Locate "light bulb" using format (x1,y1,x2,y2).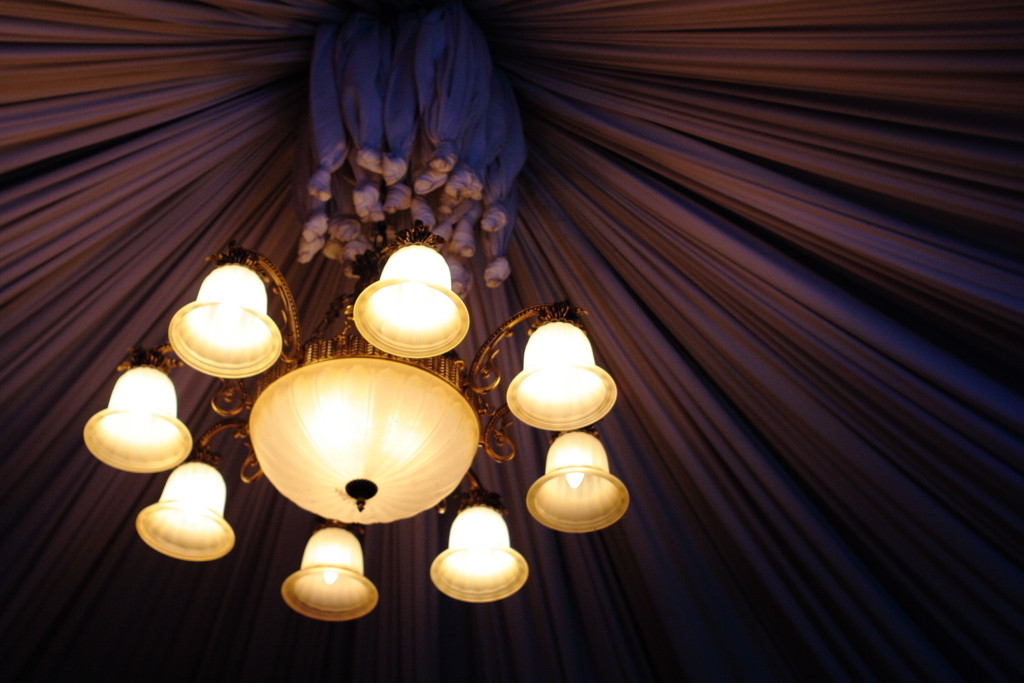
(506,320,616,420).
